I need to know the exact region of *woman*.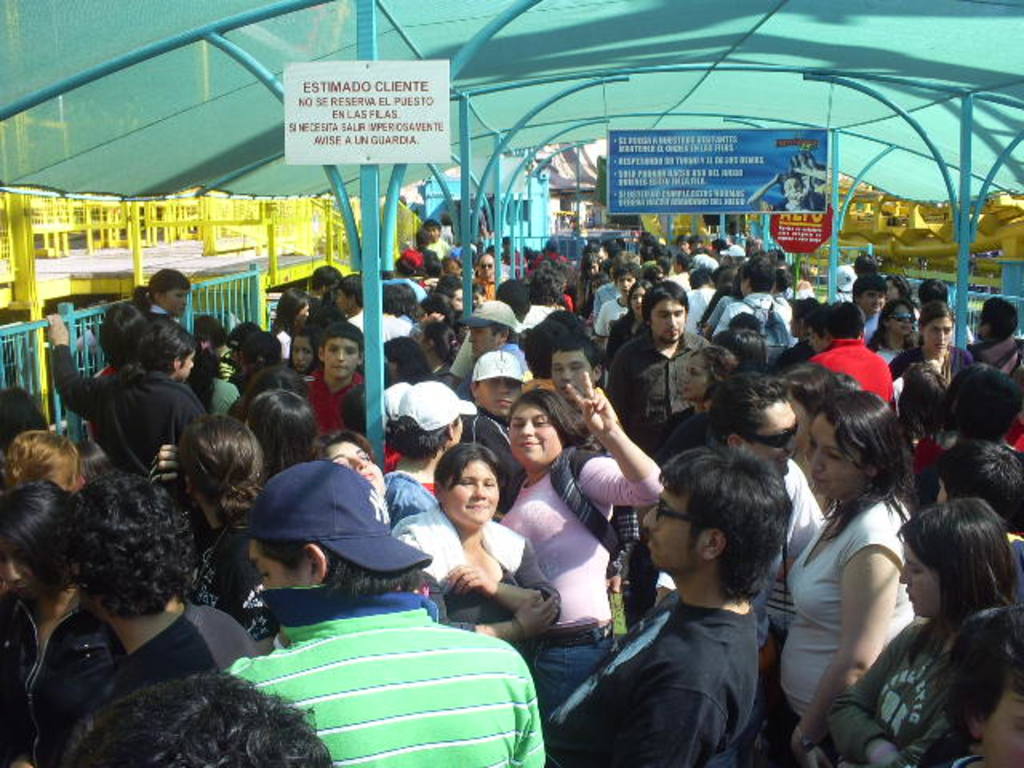
Region: (left=494, top=368, right=667, bottom=728).
